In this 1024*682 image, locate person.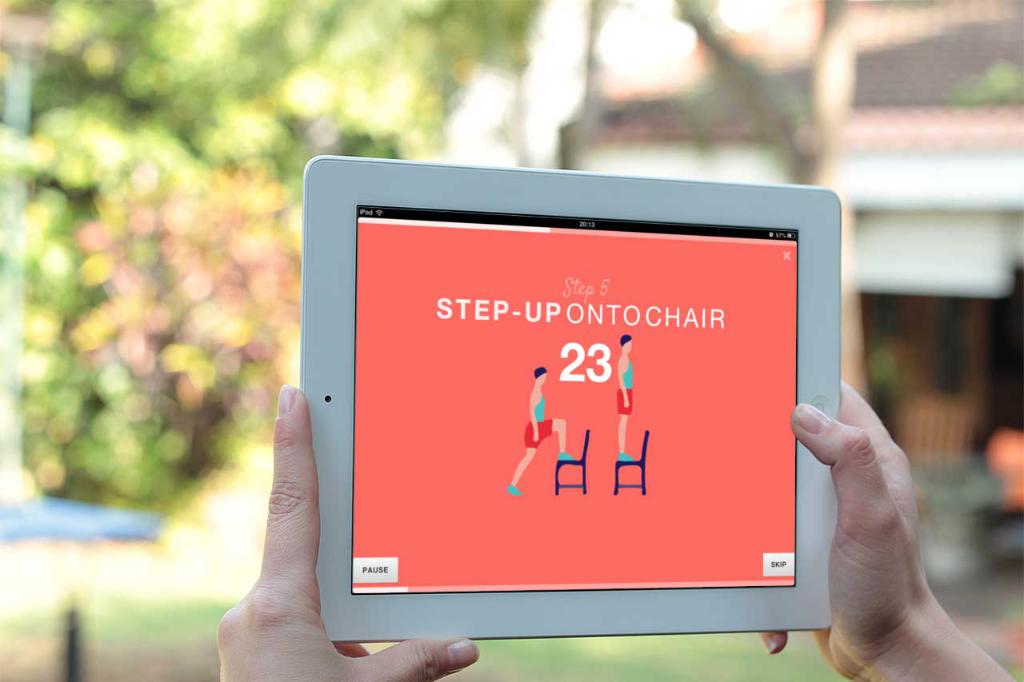
Bounding box: <region>618, 333, 638, 461</region>.
